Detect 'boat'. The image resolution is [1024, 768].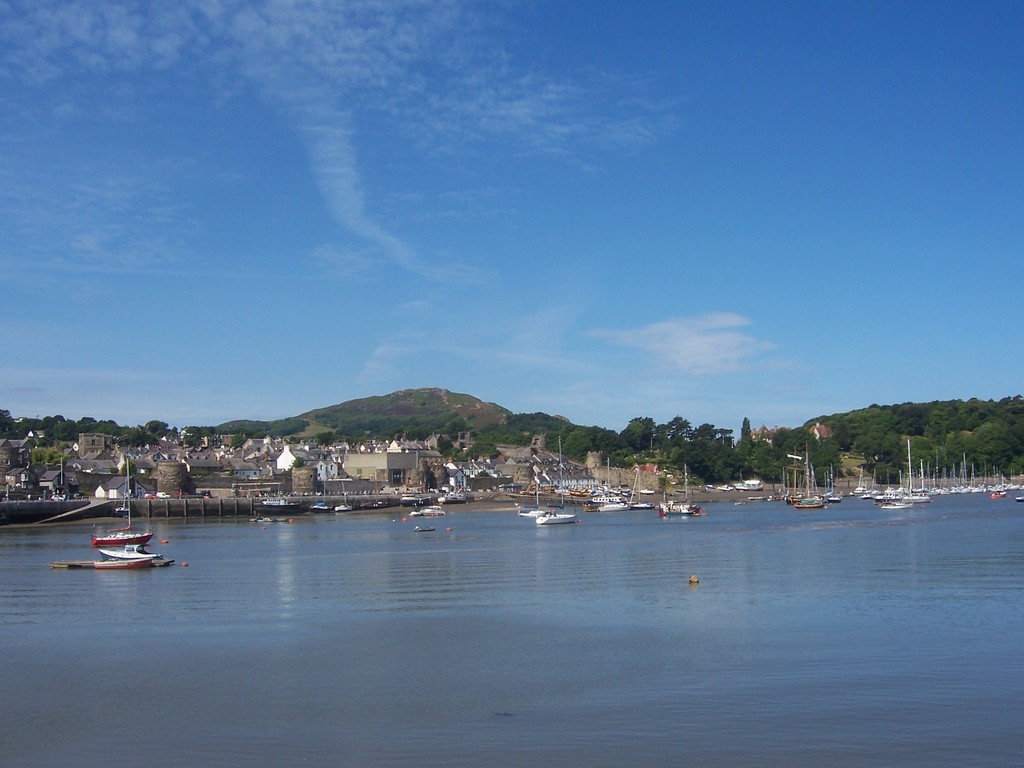
bbox(637, 486, 655, 492).
